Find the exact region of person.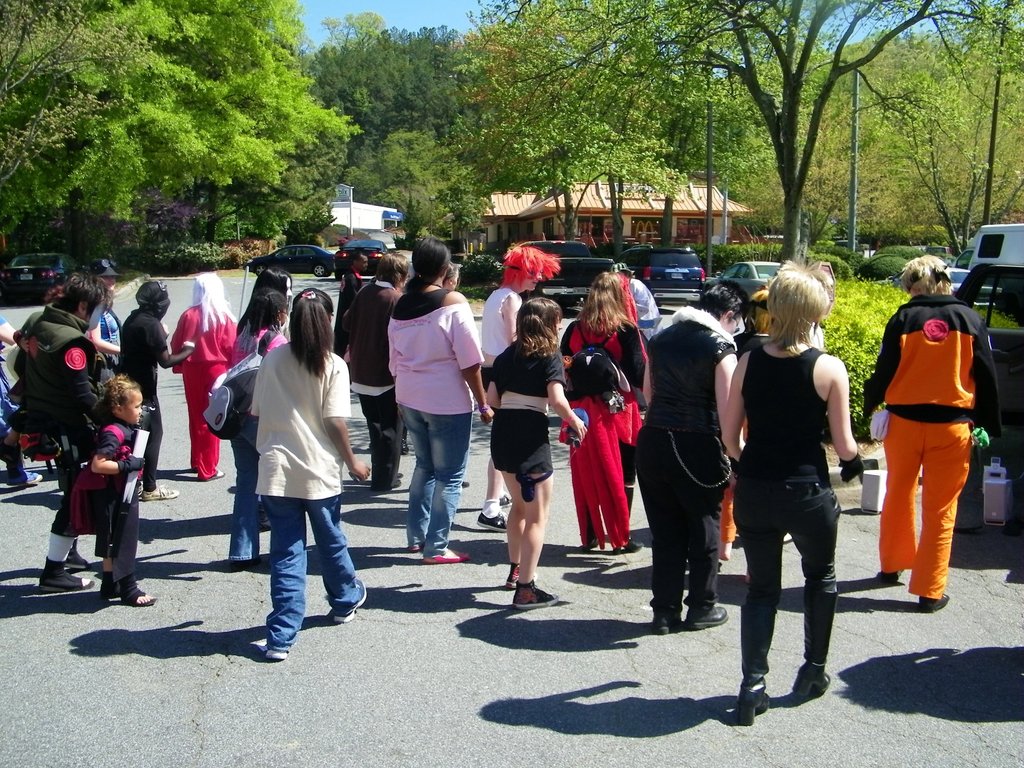
Exact region: 119/280/198/499.
